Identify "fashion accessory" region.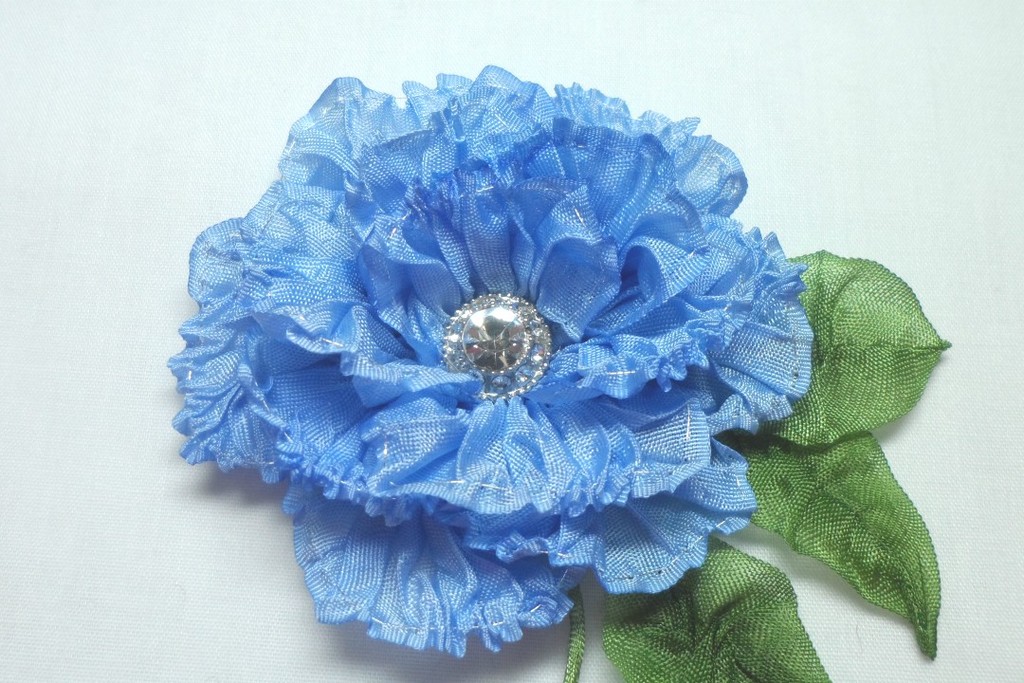
Region: <bbox>165, 64, 956, 682</bbox>.
